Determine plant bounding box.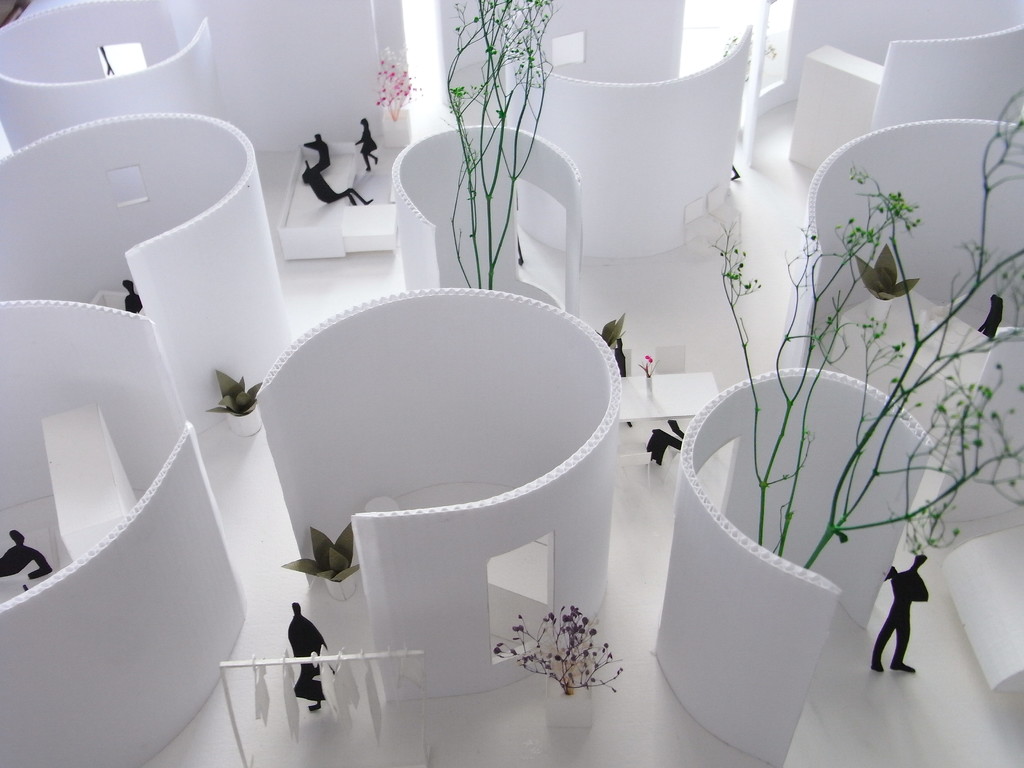
Determined: 592:309:625:344.
